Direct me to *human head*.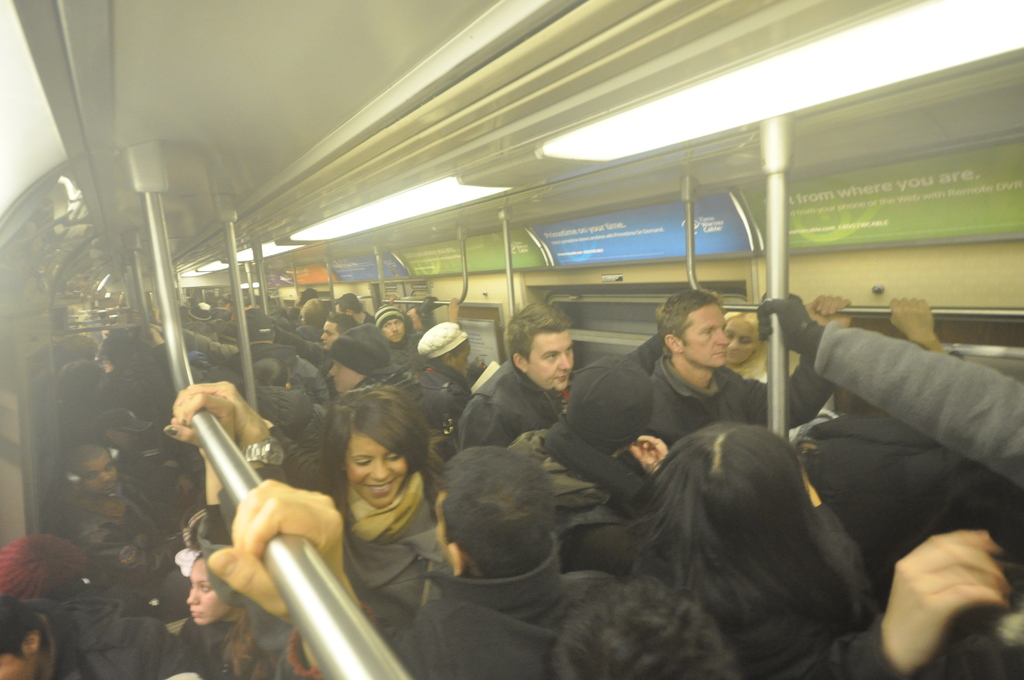
Direction: (662, 421, 813, 558).
